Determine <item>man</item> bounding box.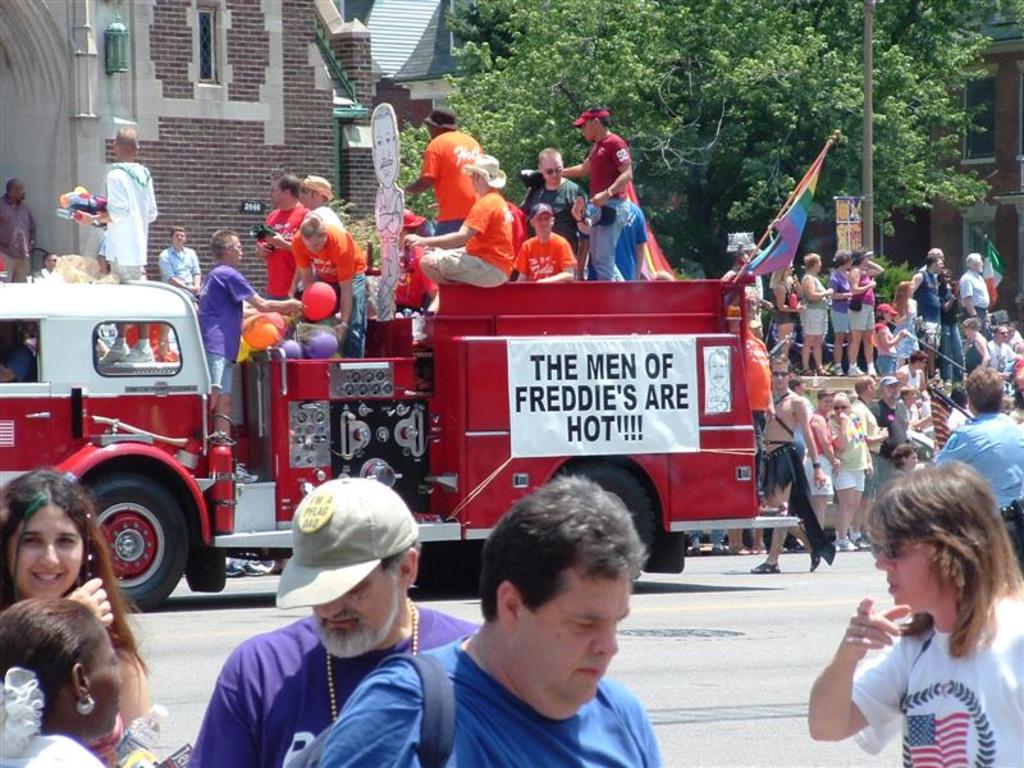
Determined: box(196, 479, 485, 767).
